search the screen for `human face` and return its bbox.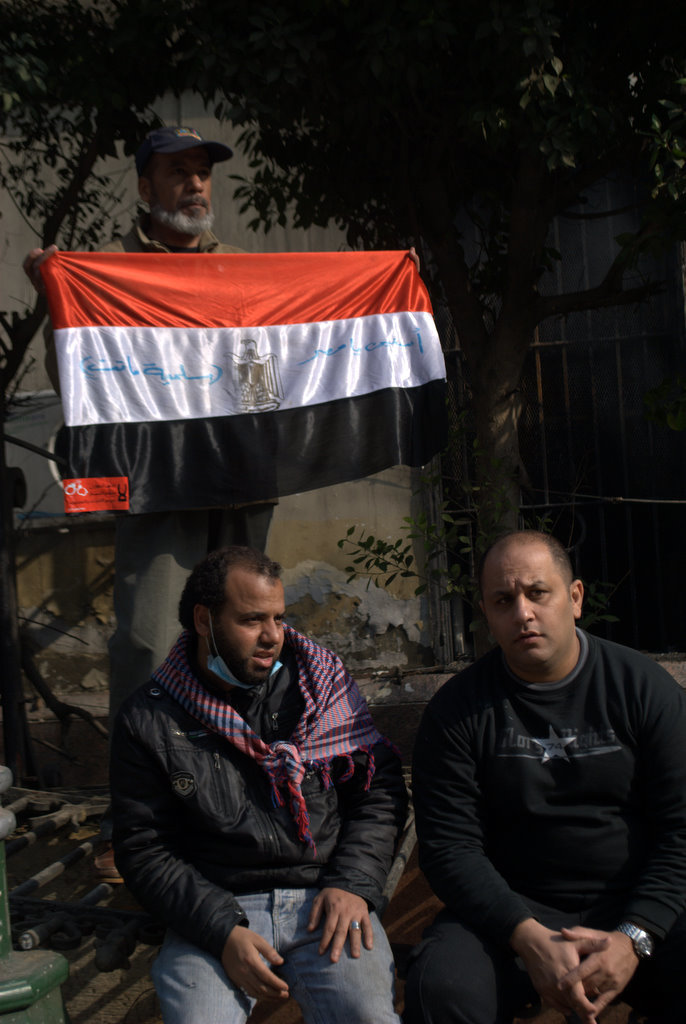
Found: x1=157 y1=163 x2=210 y2=227.
